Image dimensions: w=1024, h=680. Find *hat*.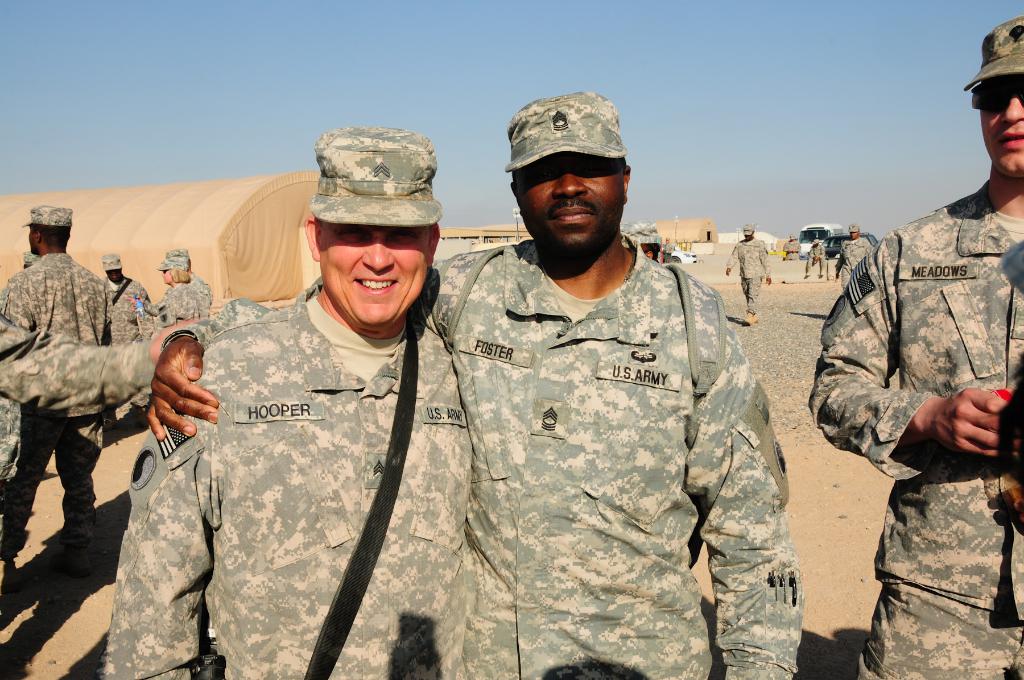
x1=961 y1=14 x2=1023 y2=89.
